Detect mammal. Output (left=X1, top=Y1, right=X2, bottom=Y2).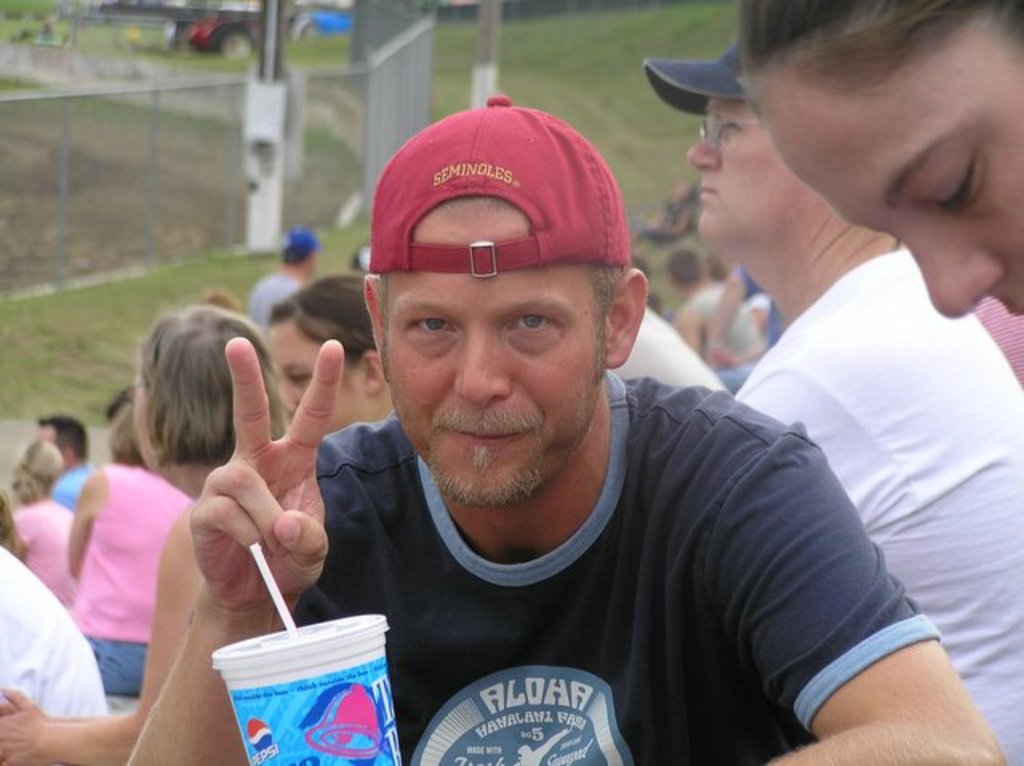
(left=726, top=0, right=1022, bottom=331).
